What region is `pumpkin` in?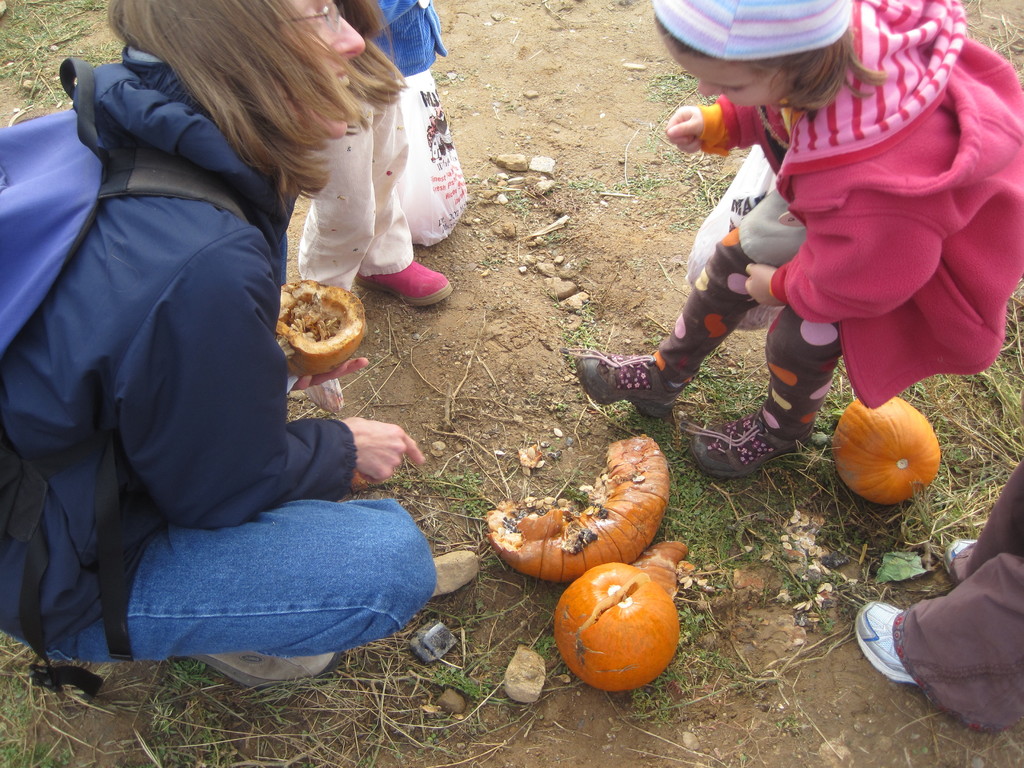
x1=554 y1=557 x2=676 y2=696.
